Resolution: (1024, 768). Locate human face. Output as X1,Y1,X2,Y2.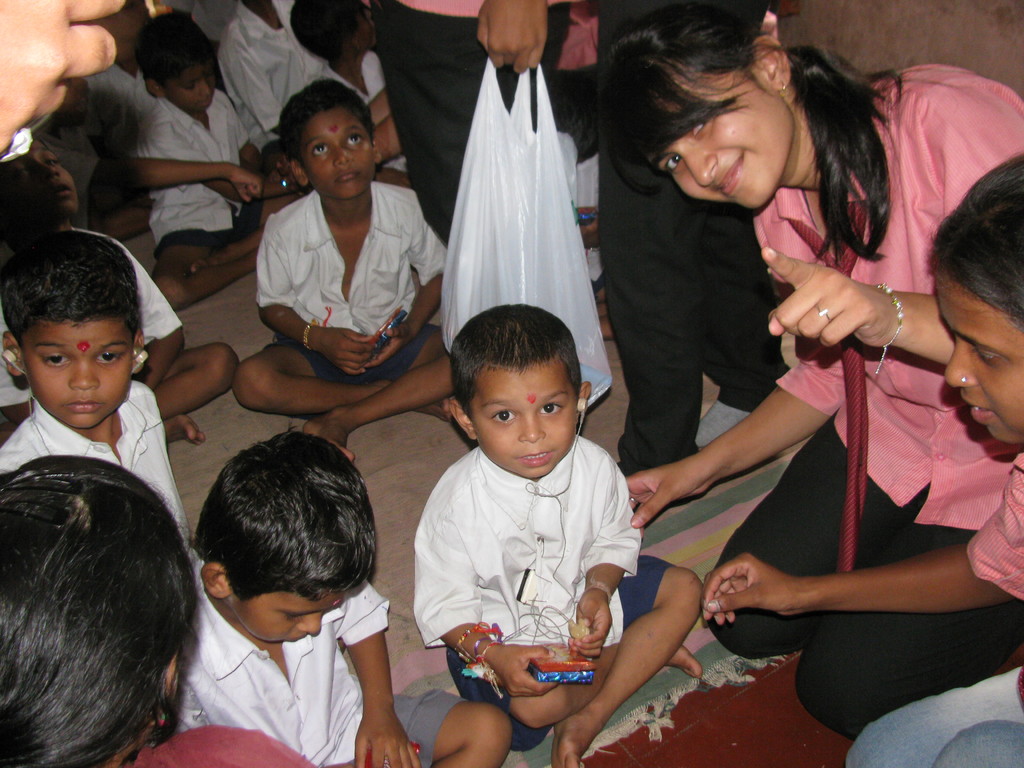
301,104,378,204.
